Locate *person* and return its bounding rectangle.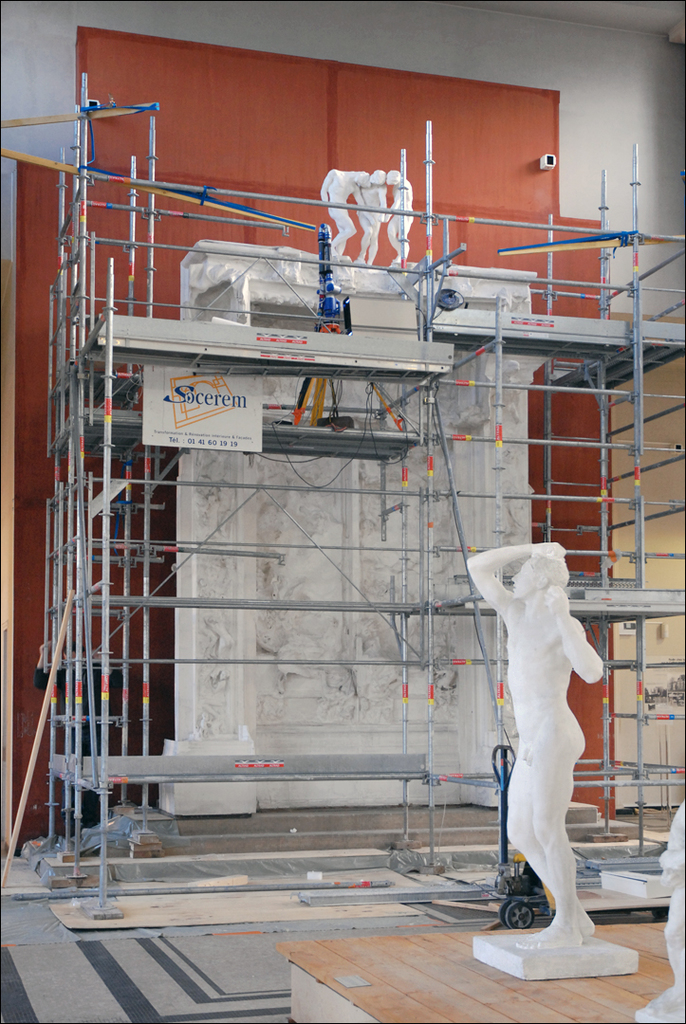
{"x1": 383, "y1": 168, "x2": 420, "y2": 260}.
